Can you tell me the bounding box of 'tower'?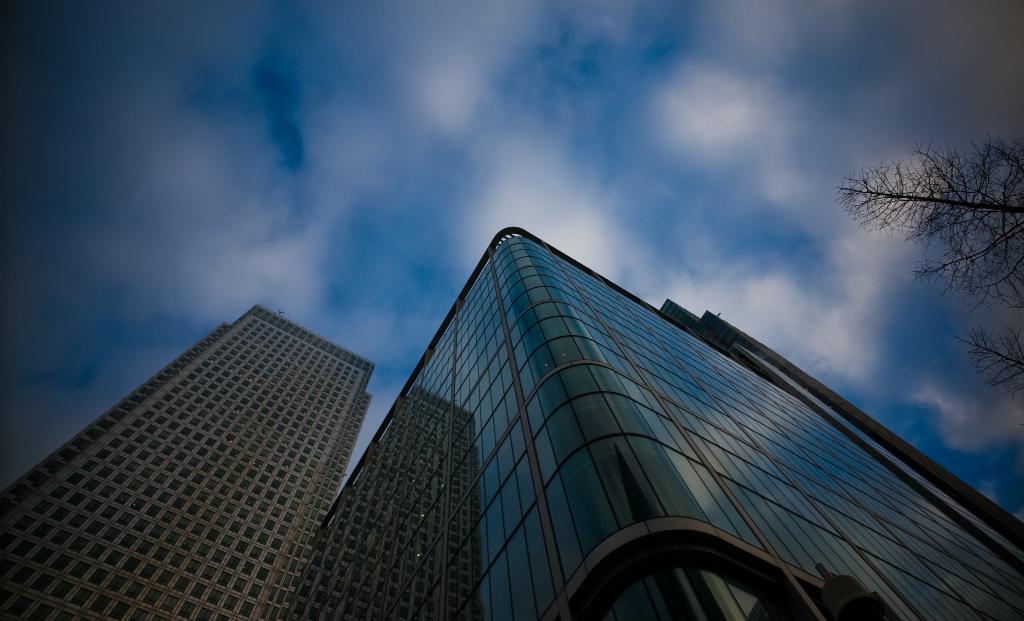
0:304:377:620.
